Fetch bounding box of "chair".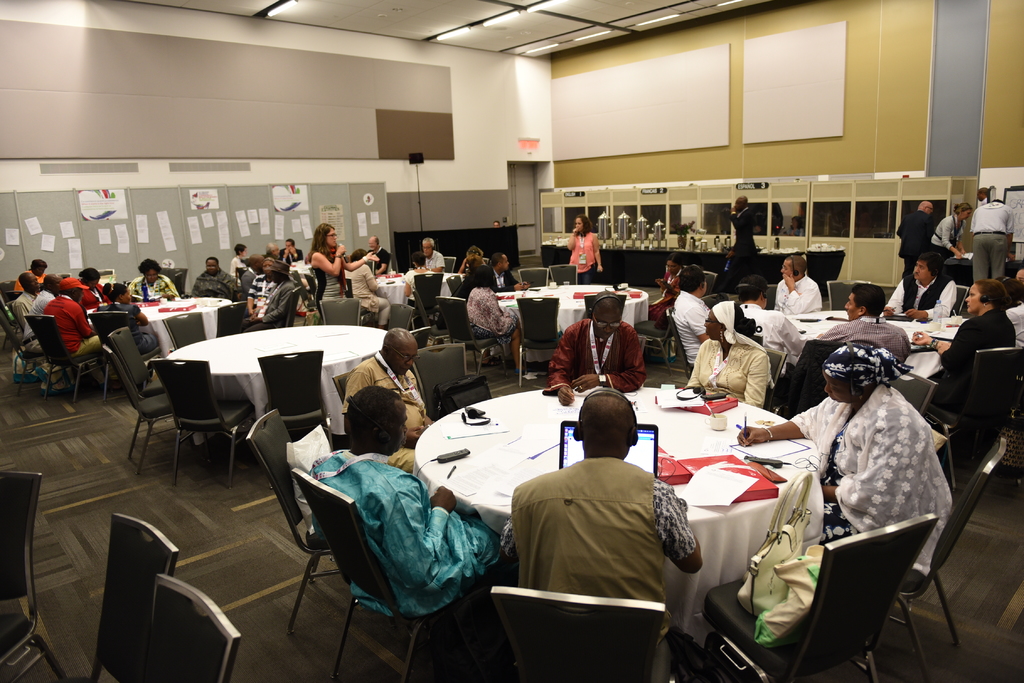
Bbox: <region>150, 359, 257, 492</region>.
